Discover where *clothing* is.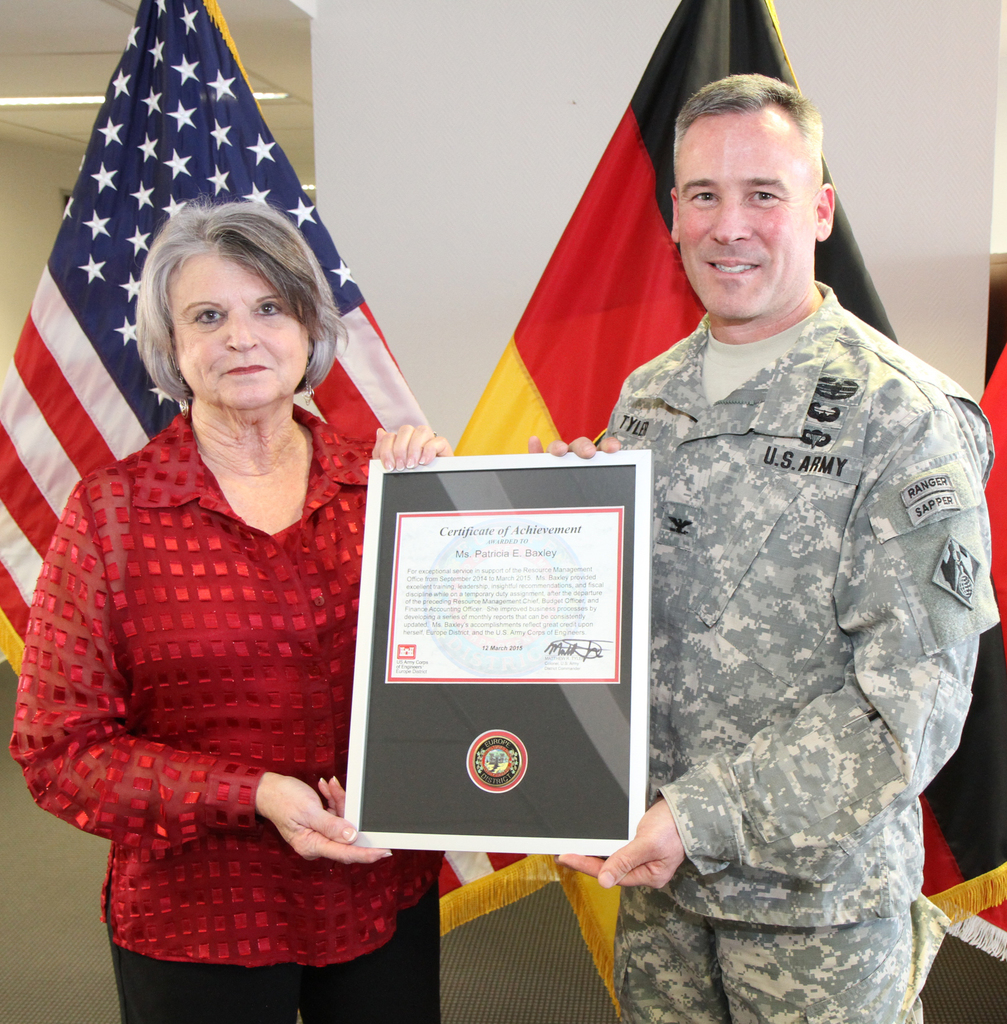
Discovered at box=[587, 270, 1006, 1014].
